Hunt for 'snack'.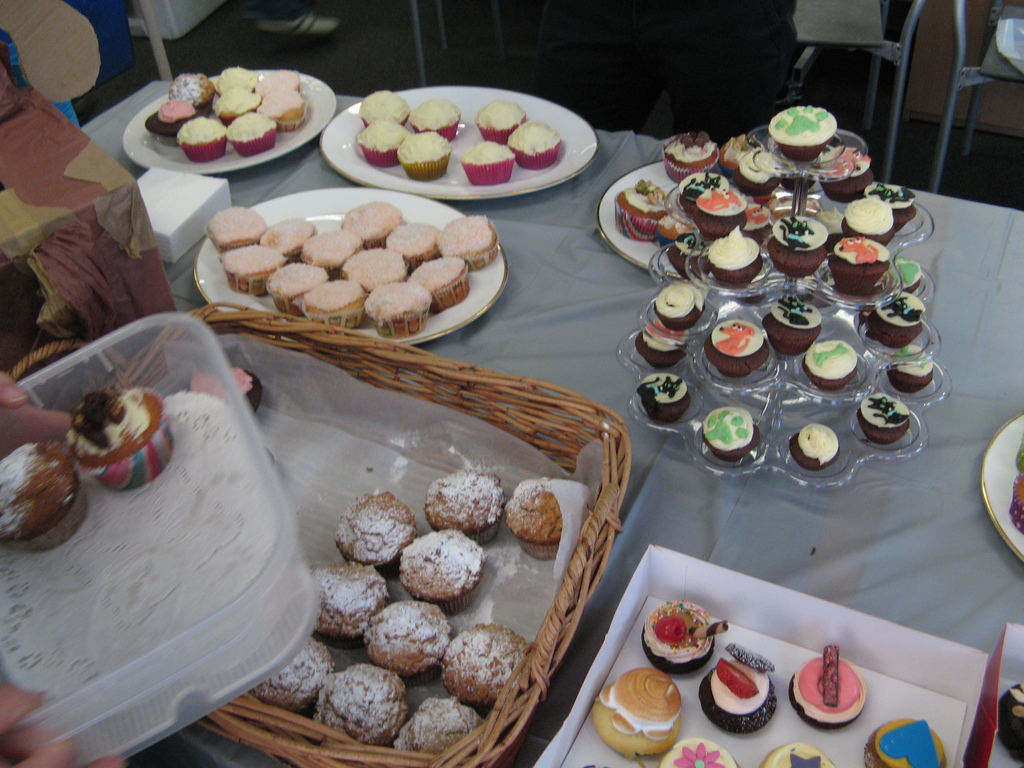
Hunted down at <box>1009,435,1023,536</box>.
